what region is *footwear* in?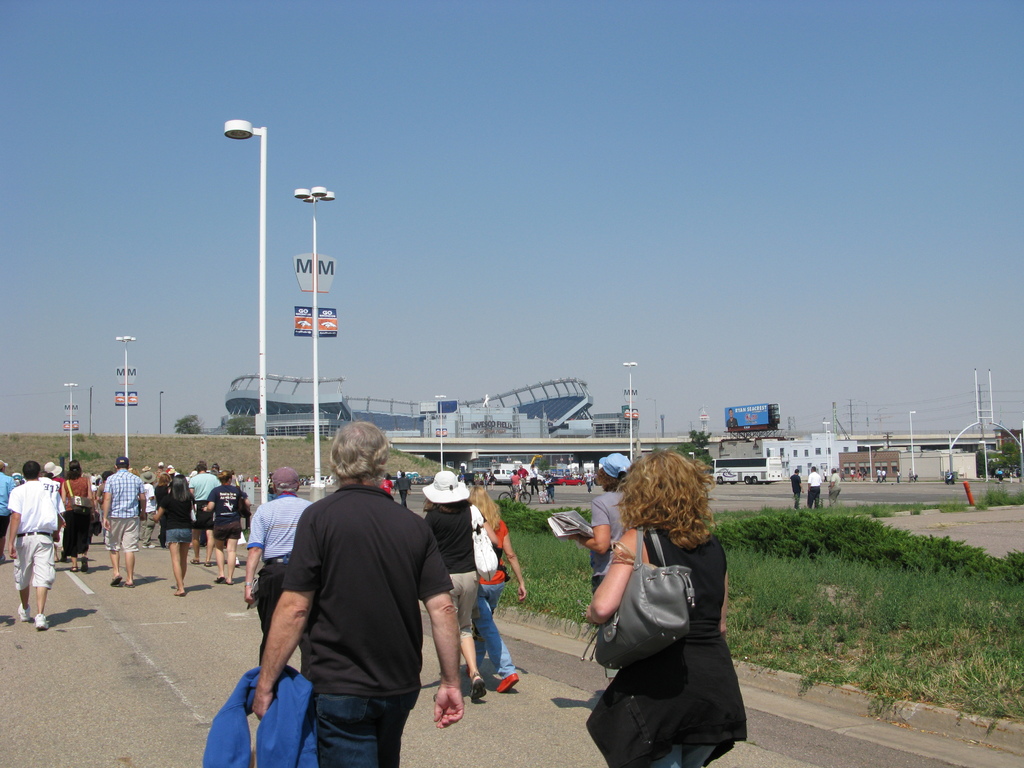
x1=15, y1=604, x2=29, y2=625.
